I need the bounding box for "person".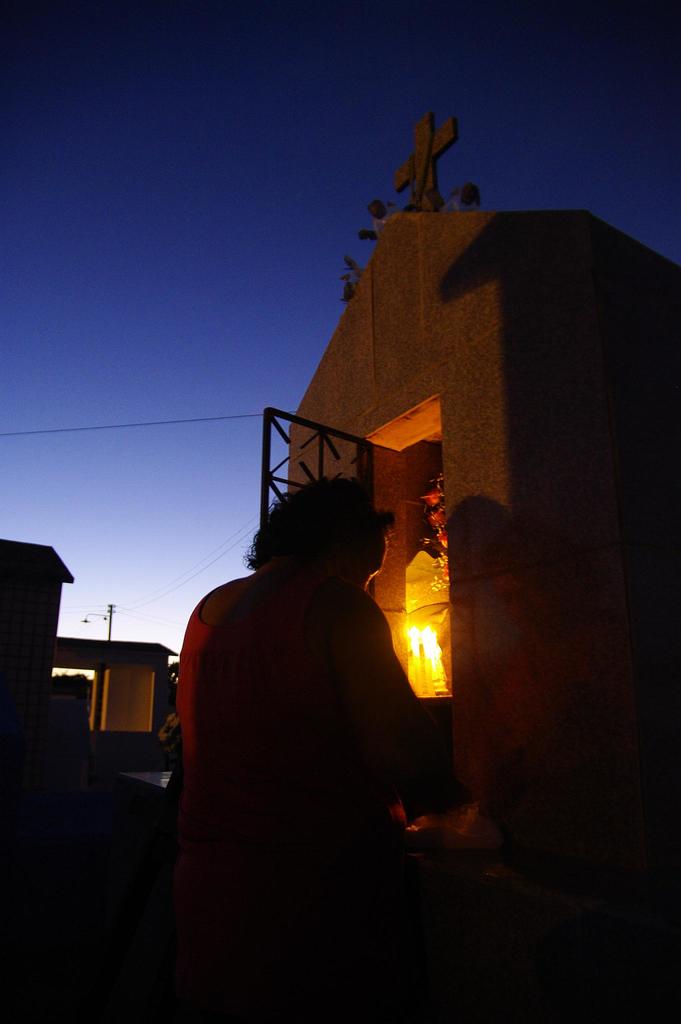
Here it is: (160, 475, 473, 943).
